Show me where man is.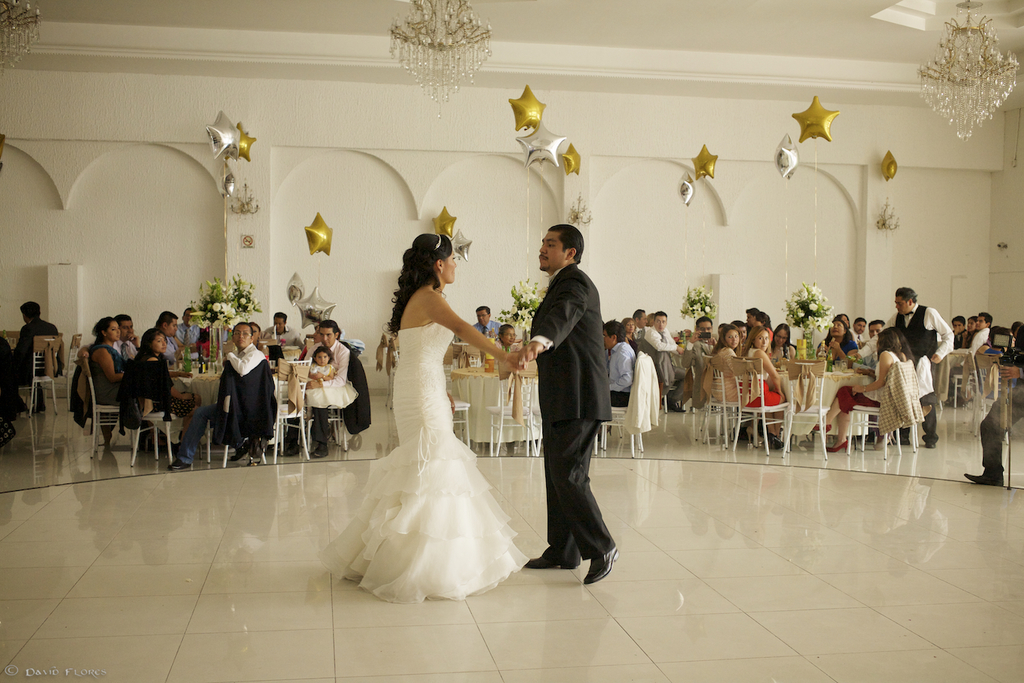
man is at (x1=865, y1=320, x2=886, y2=342).
